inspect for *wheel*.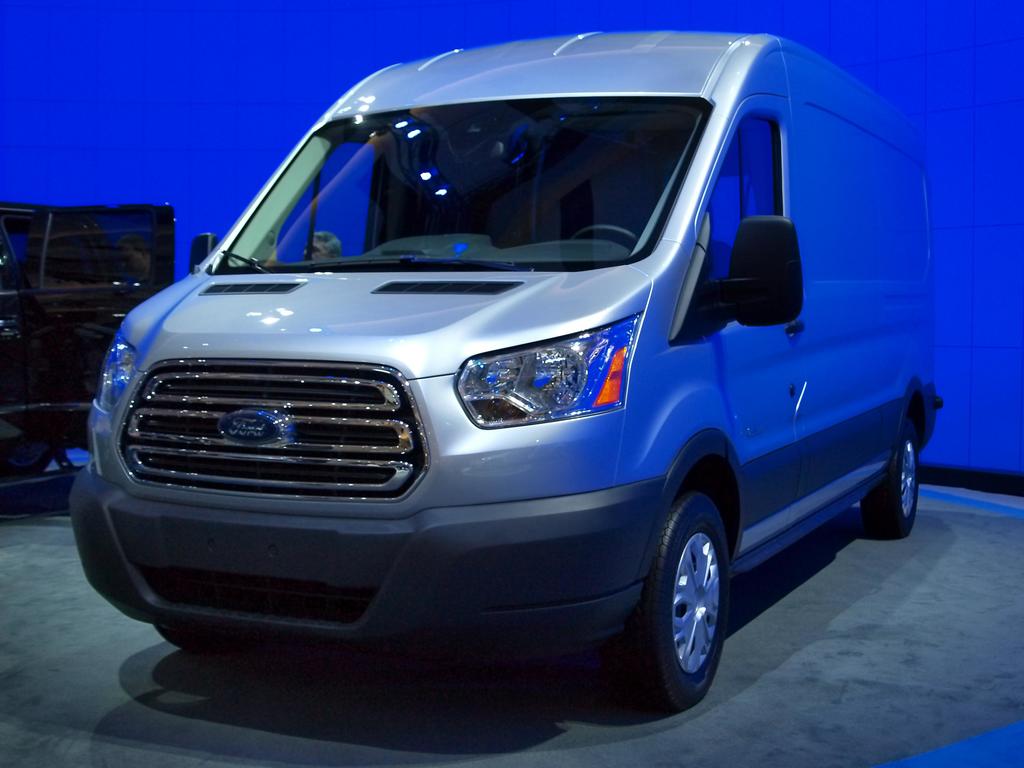
Inspection: {"left": 863, "top": 416, "right": 925, "bottom": 539}.
